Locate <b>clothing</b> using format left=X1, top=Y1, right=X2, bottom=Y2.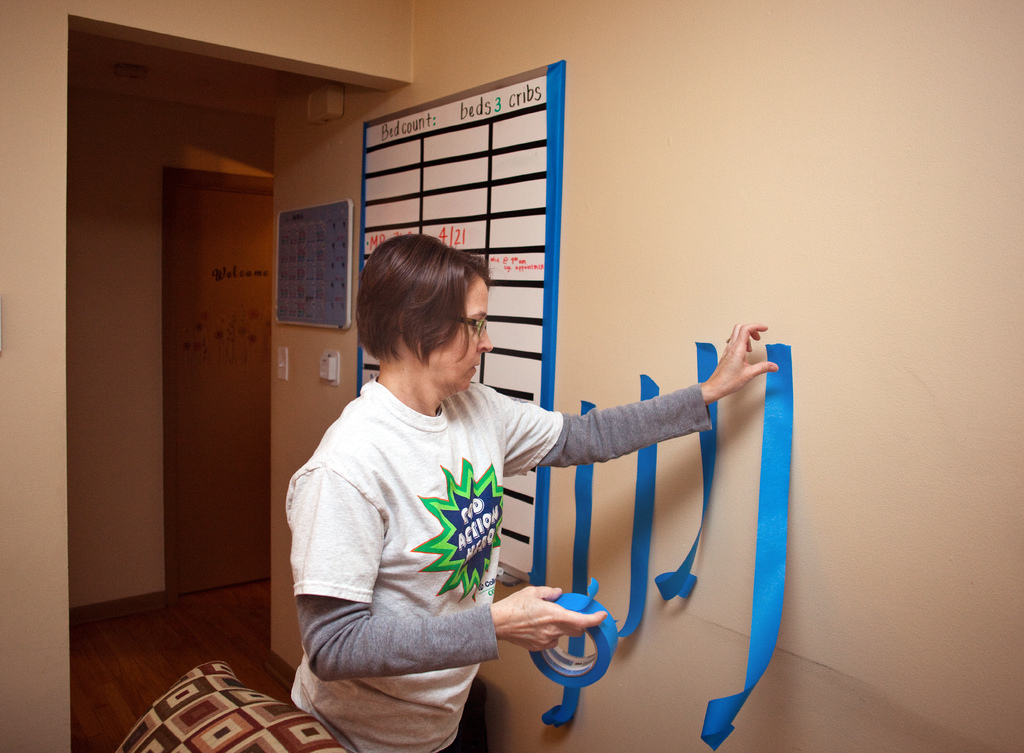
left=284, top=371, right=710, bottom=752.
